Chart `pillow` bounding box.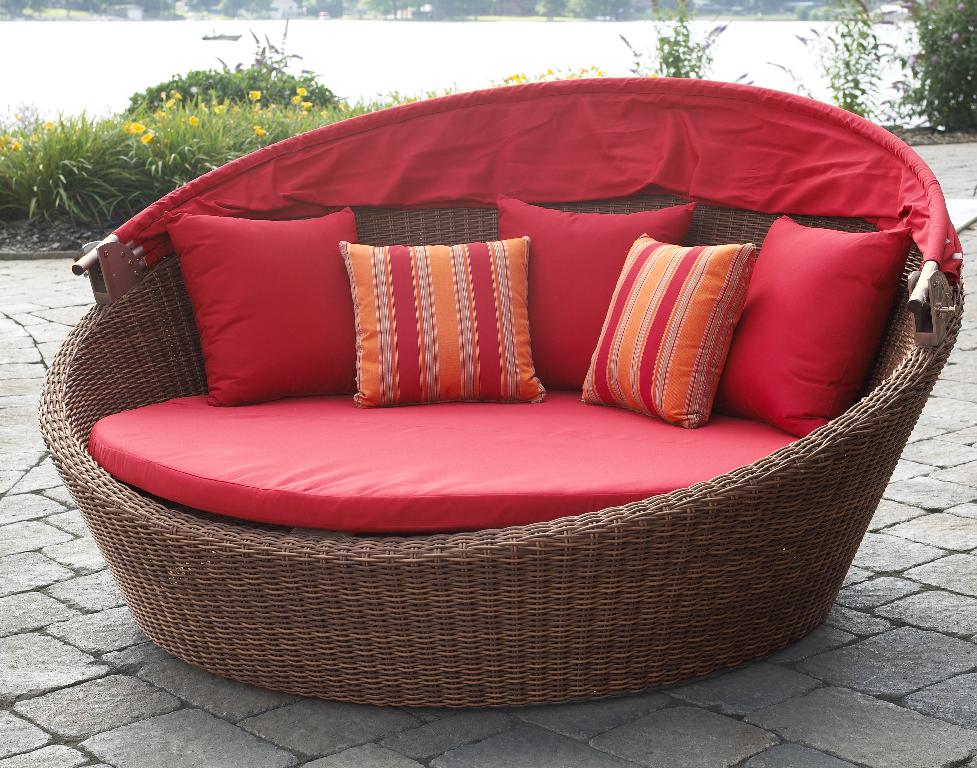
Charted: detection(172, 205, 357, 410).
